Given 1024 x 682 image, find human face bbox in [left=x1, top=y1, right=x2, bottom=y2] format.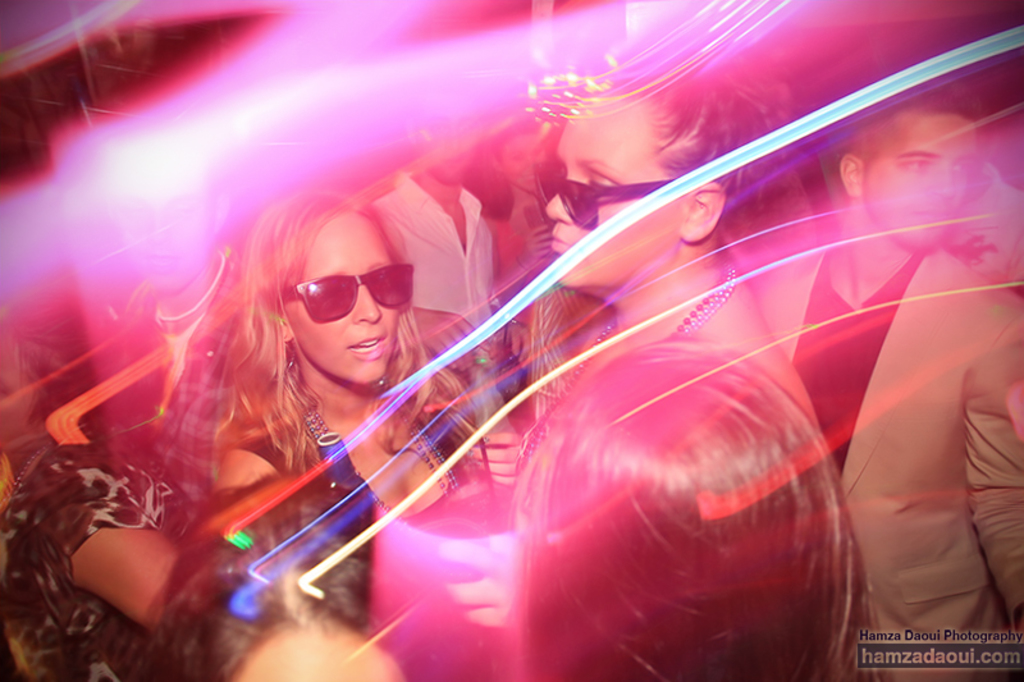
[left=545, top=87, right=687, bottom=290].
